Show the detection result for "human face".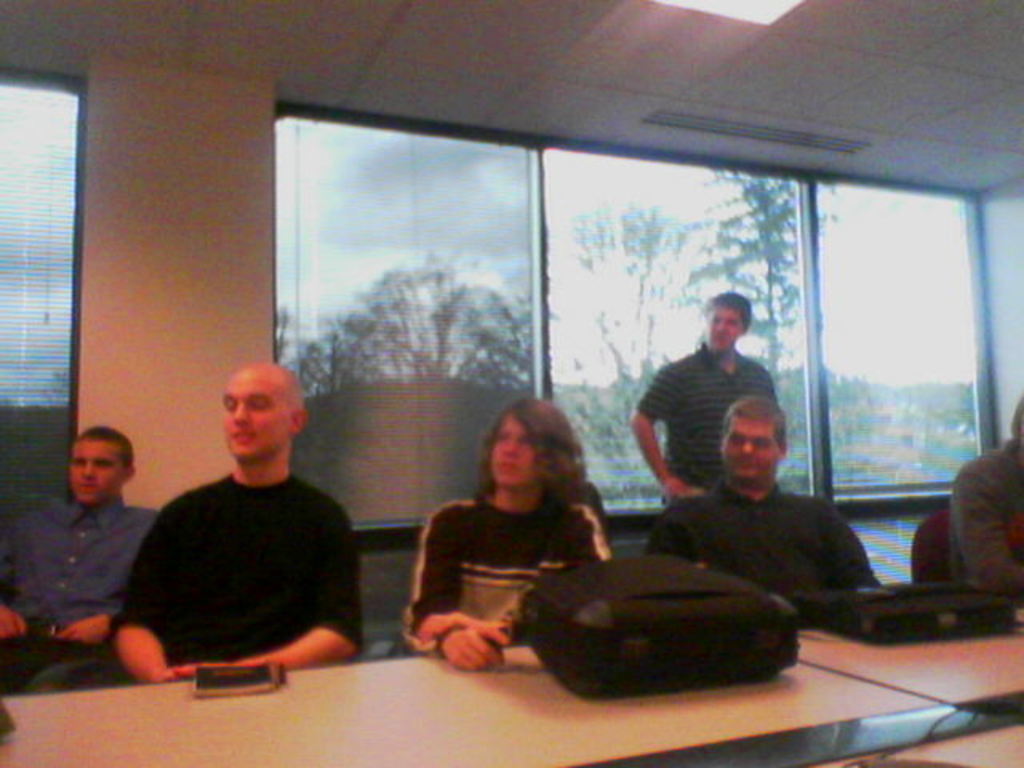
region(491, 413, 539, 485).
